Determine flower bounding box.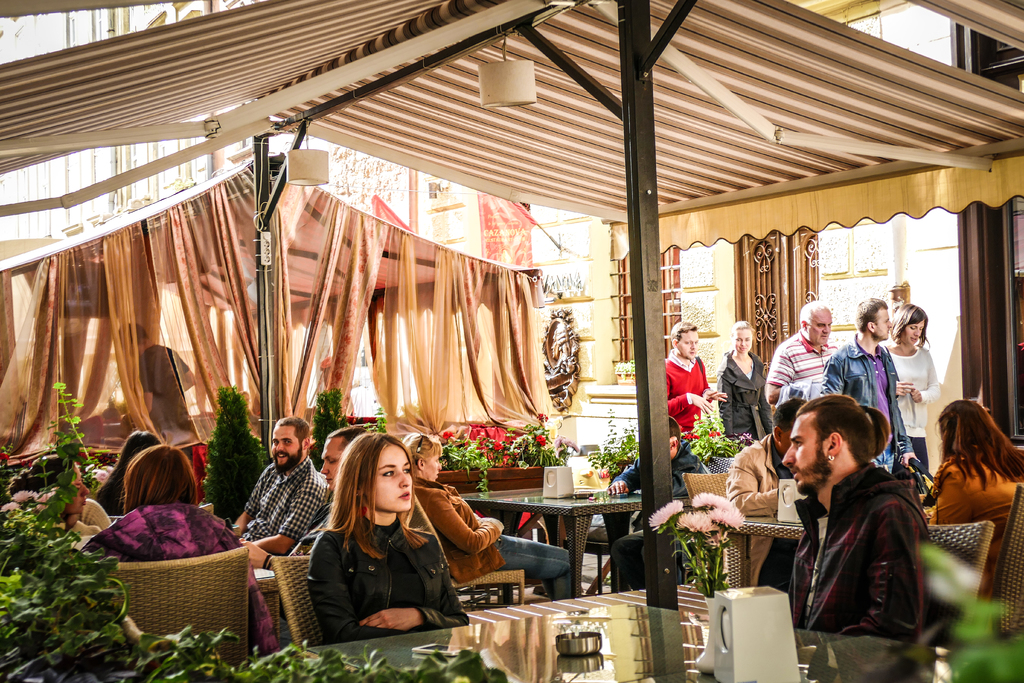
Determined: (x1=705, y1=428, x2=722, y2=438).
